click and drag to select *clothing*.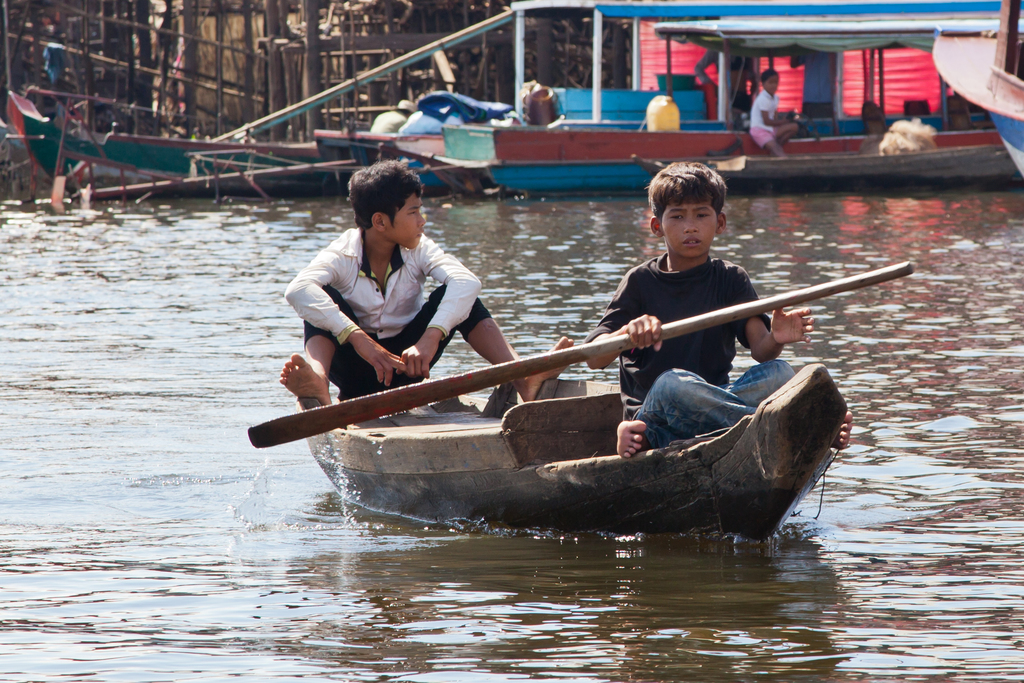
Selection: (x1=748, y1=86, x2=780, y2=149).
